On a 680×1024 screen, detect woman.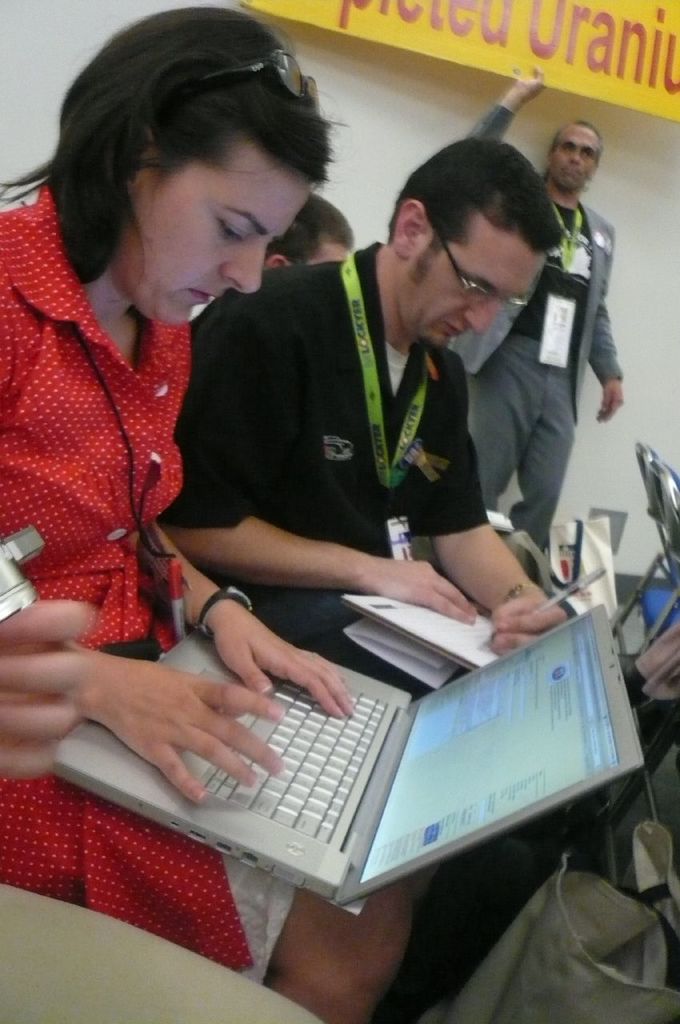
0/1/409/1023.
